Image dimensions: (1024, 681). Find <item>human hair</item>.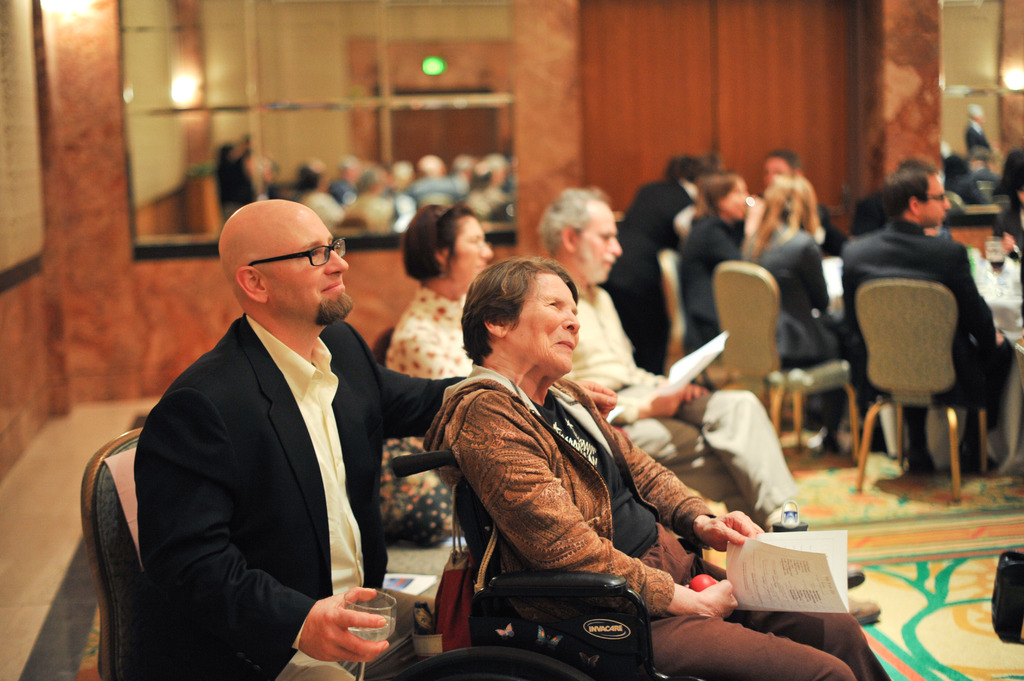
{"left": 898, "top": 154, "right": 934, "bottom": 175}.
